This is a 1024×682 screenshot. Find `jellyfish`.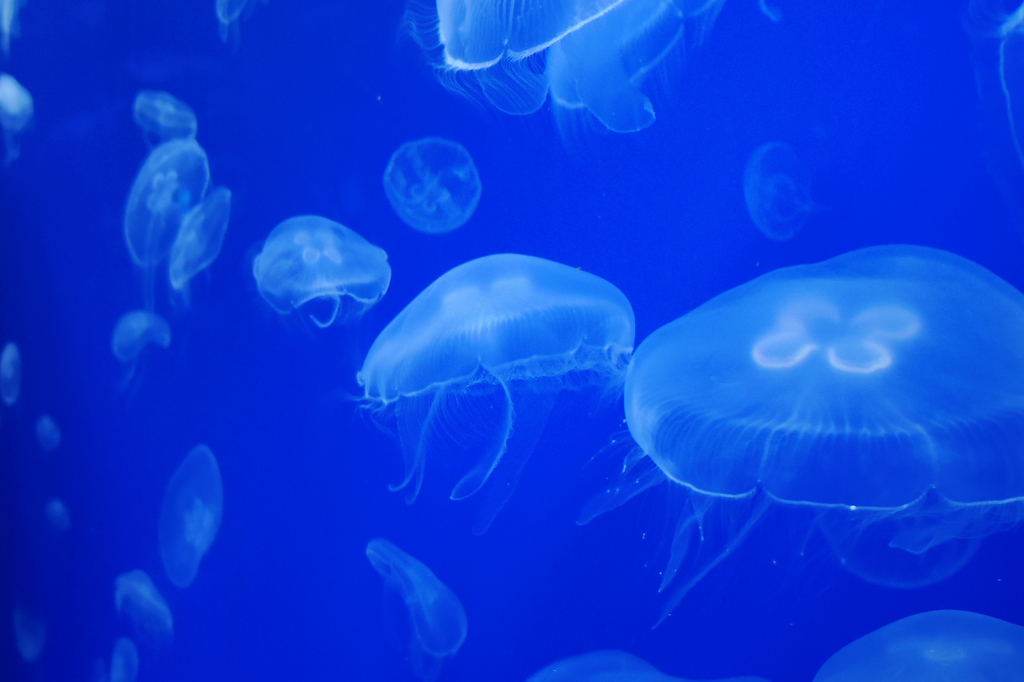
Bounding box: 109,637,147,681.
